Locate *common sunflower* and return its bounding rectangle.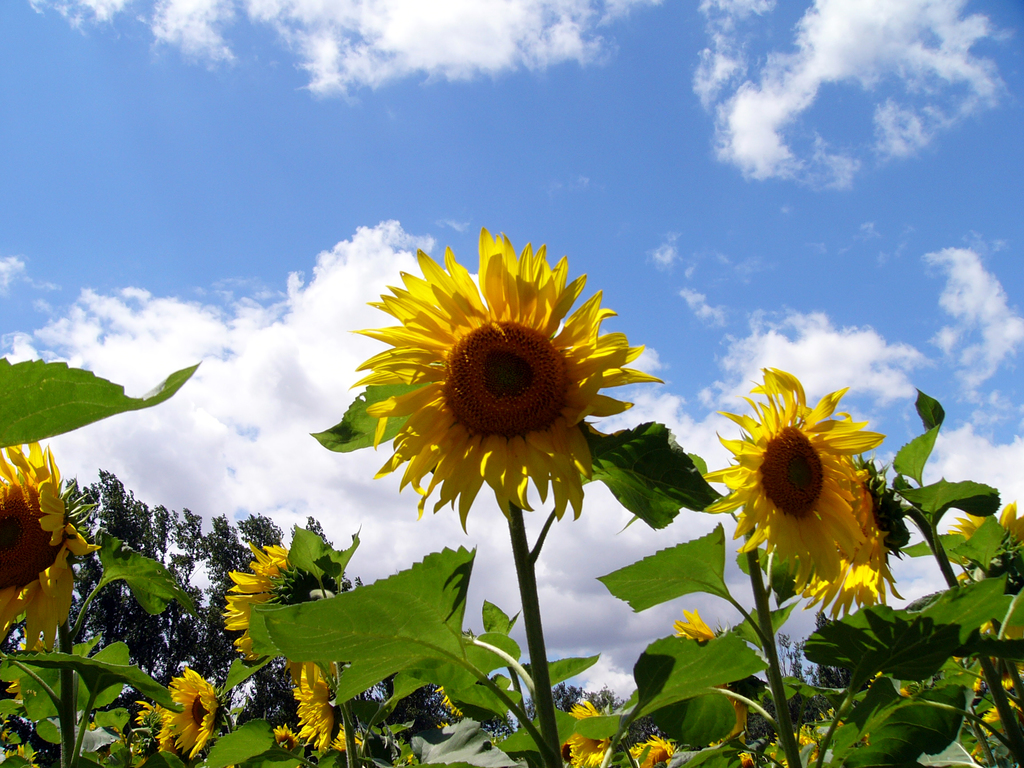
{"x1": 150, "y1": 663, "x2": 223, "y2": 752}.
